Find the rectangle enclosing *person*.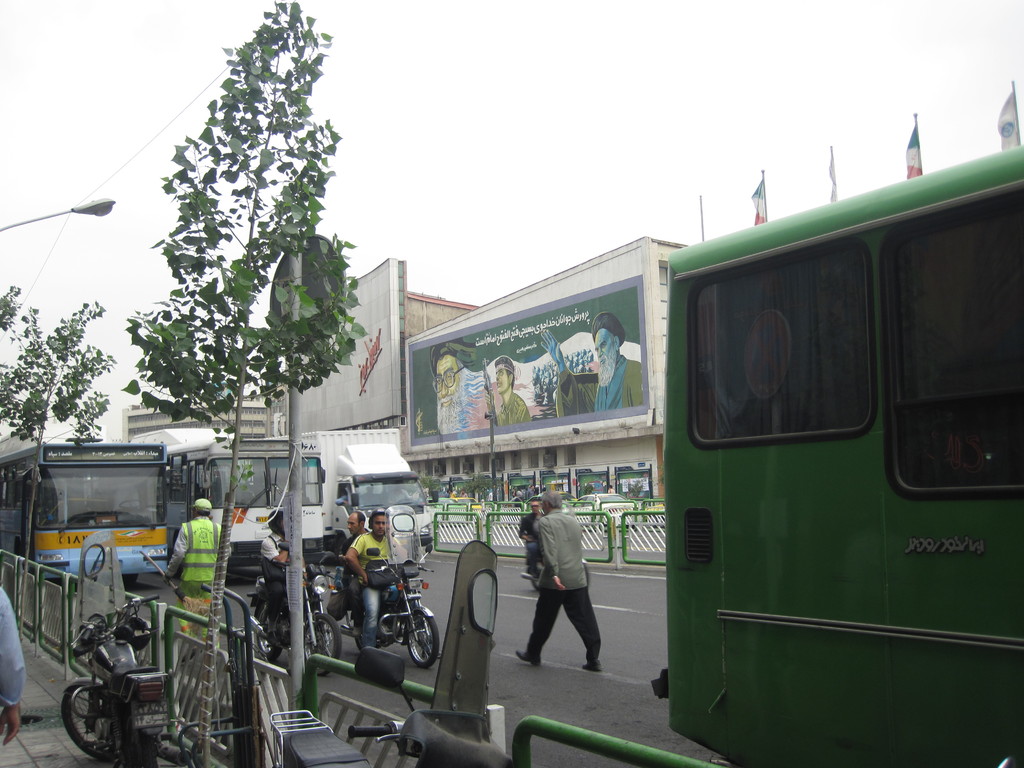
164, 495, 232, 657.
